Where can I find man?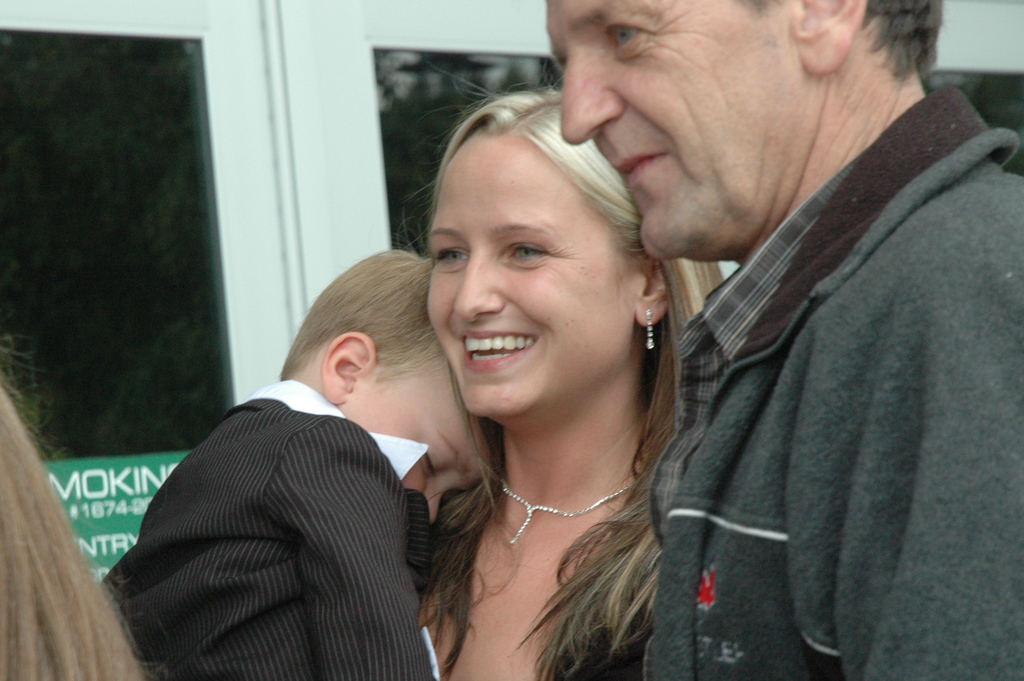
You can find it at 497,0,1023,680.
